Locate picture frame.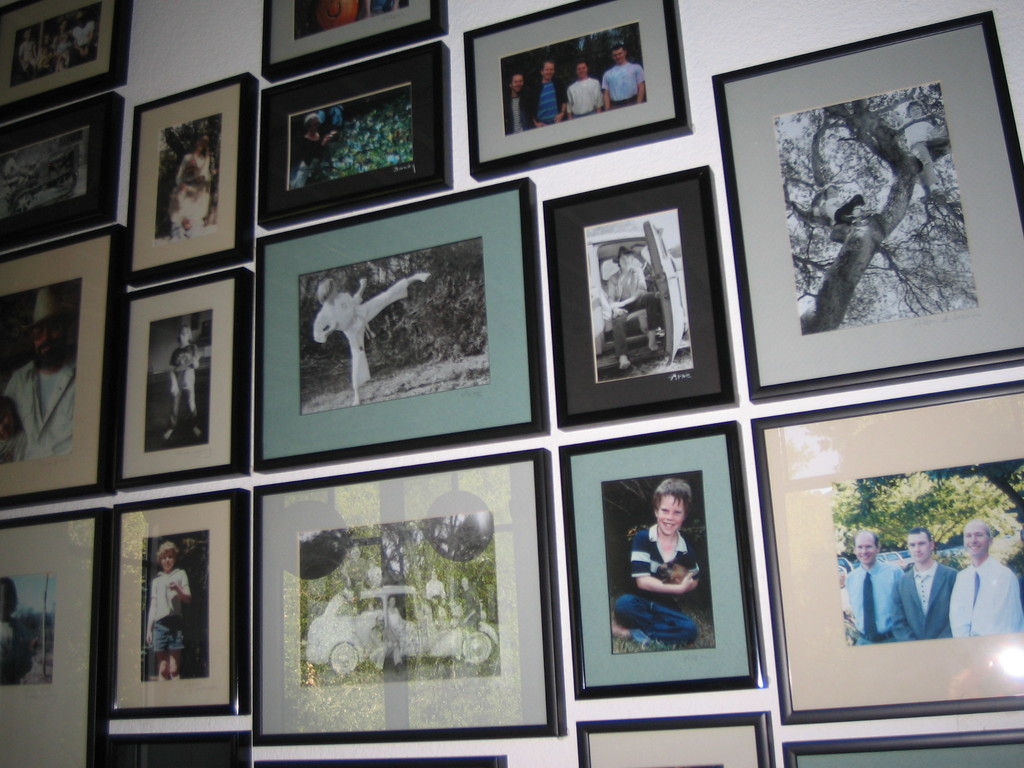
Bounding box: {"left": 543, "top": 163, "right": 737, "bottom": 426}.
